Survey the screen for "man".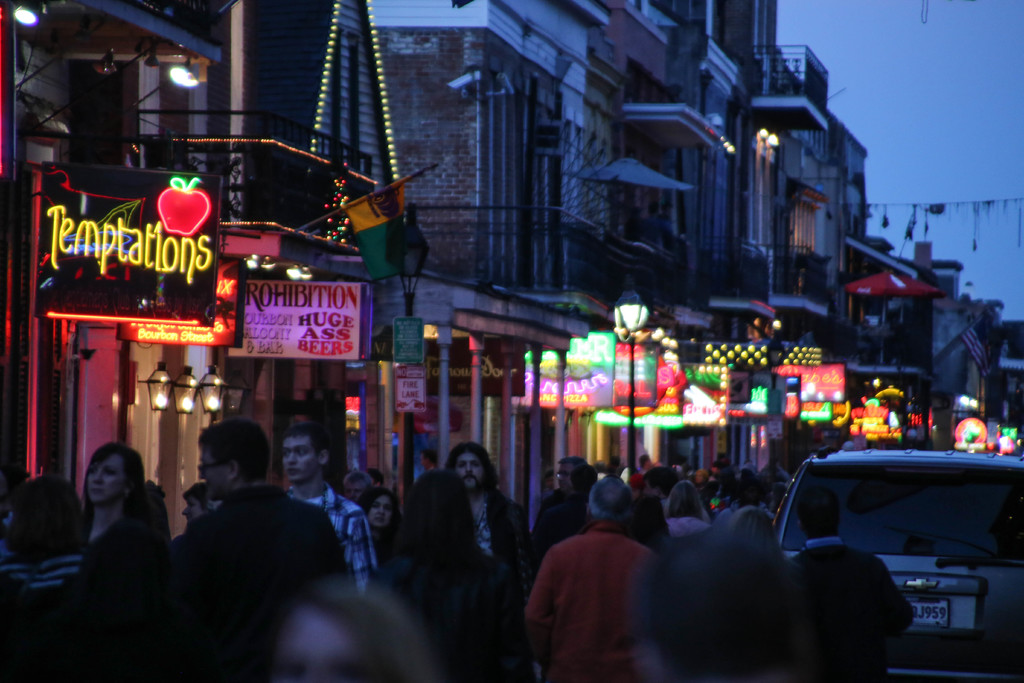
Survey found: detection(283, 425, 374, 596).
